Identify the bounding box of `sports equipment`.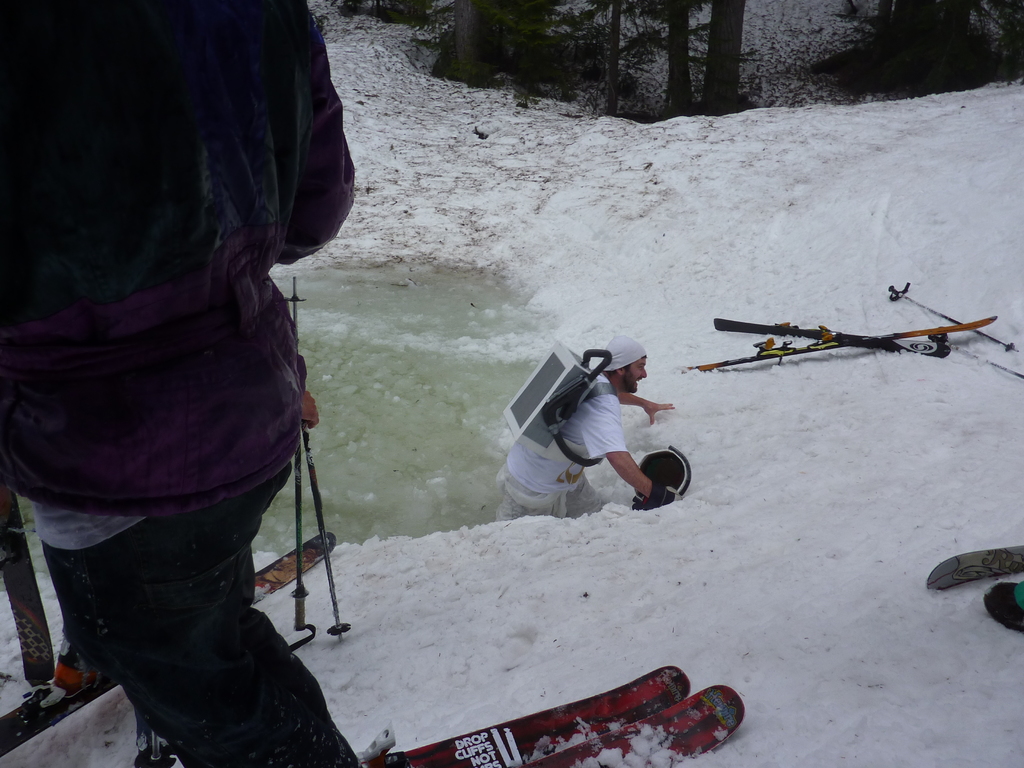
<region>371, 668, 691, 767</region>.
